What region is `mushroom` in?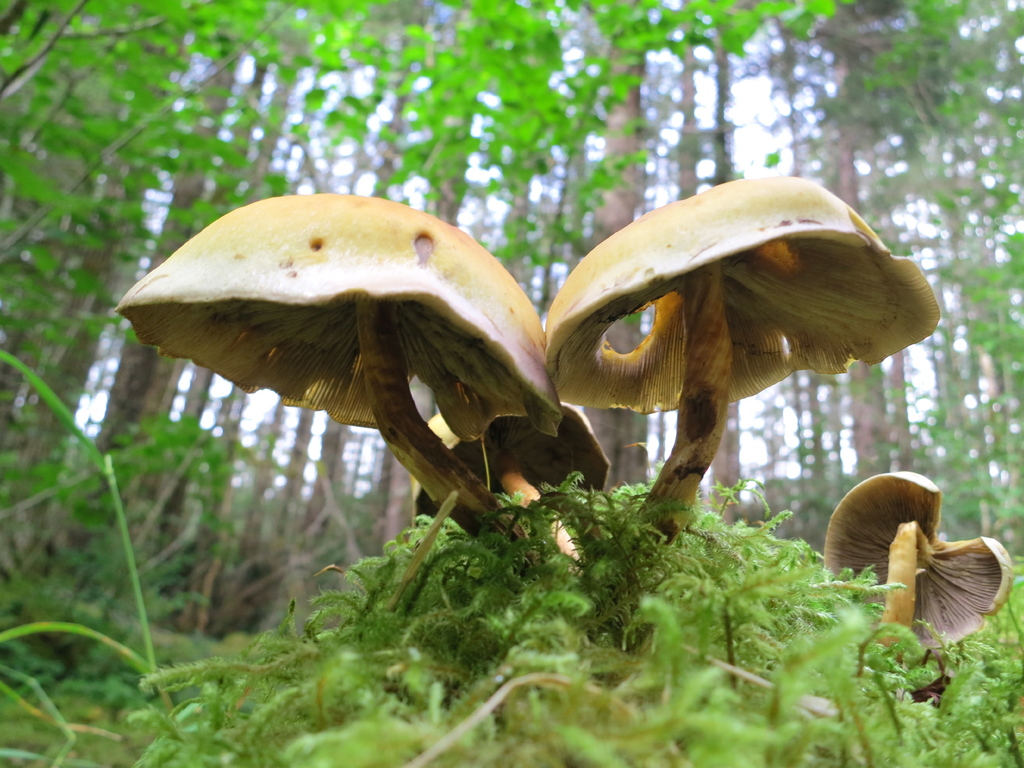
(x1=118, y1=192, x2=564, y2=570).
